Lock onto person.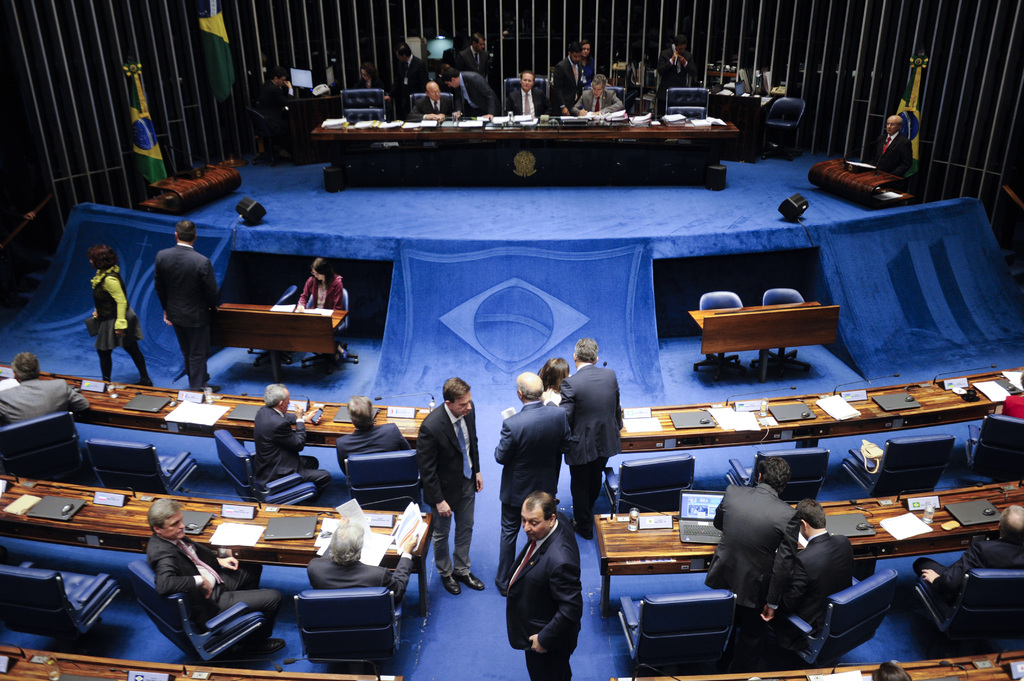
Locked: x1=444, y1=62, x2=499, y2=122.
